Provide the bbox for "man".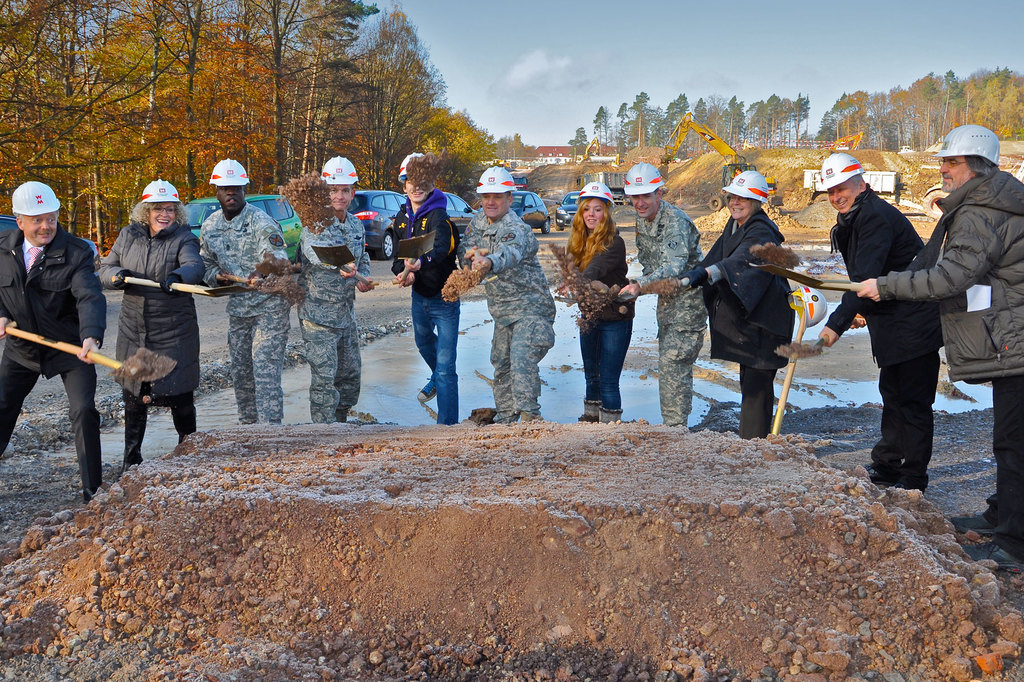
left=461, top=164, right=556, bottom=425.
